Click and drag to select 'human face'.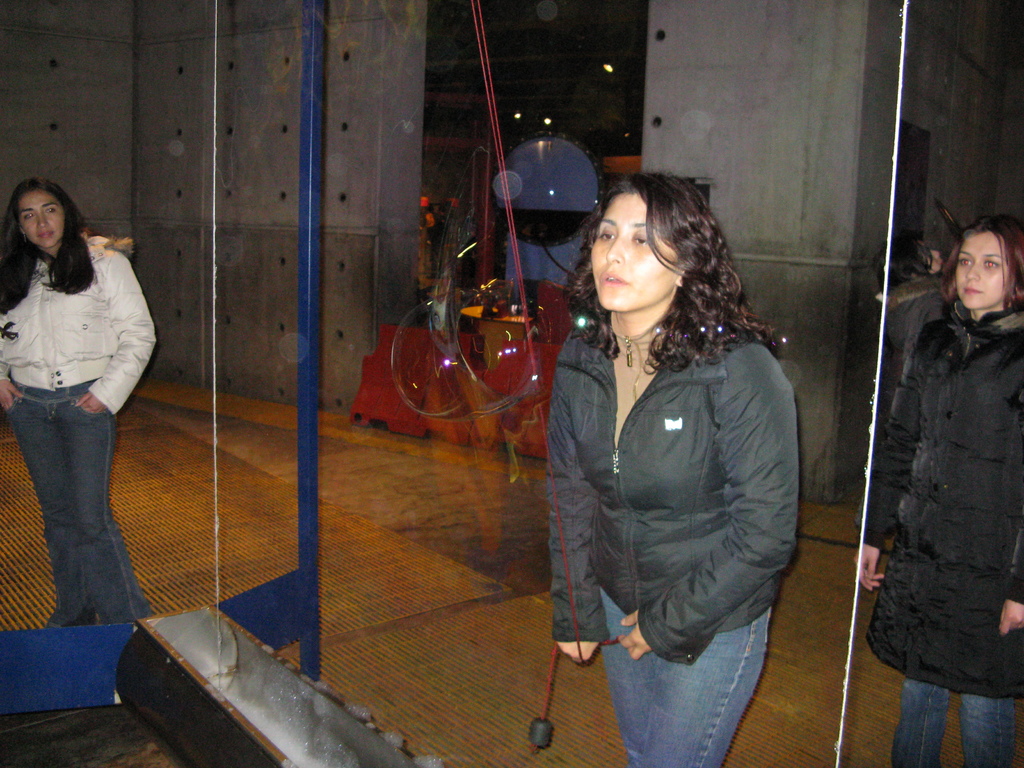
Selection: 954,227,1007,312.
